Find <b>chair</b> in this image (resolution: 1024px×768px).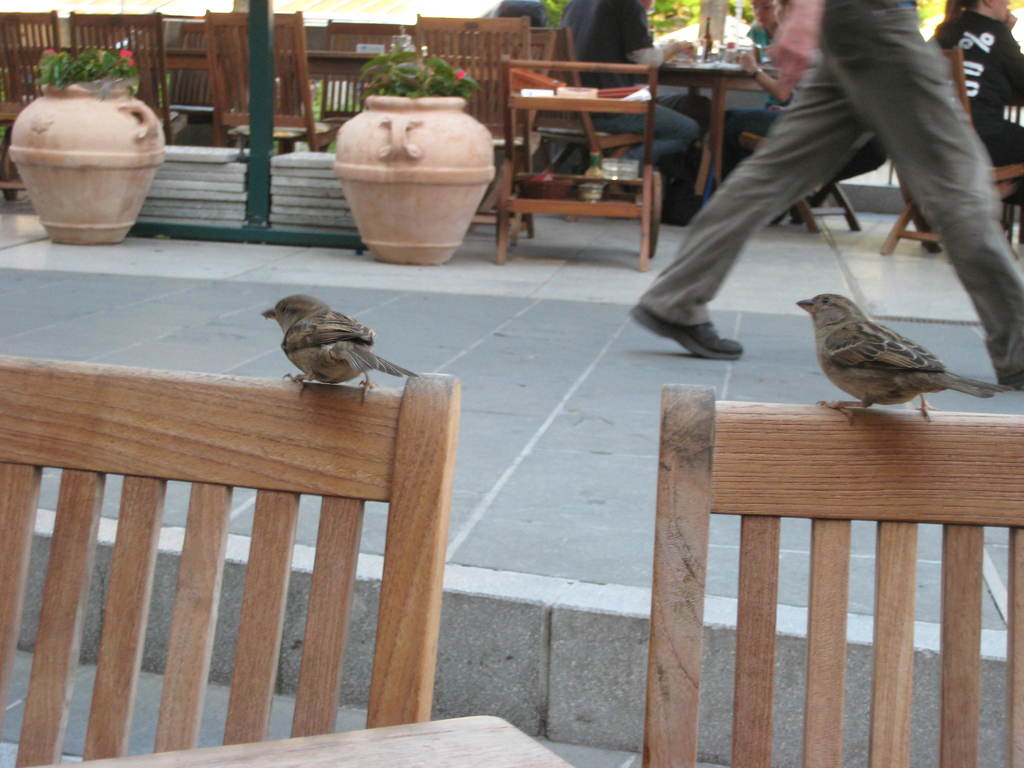
<region>0, 362, 444, 765</region>.
